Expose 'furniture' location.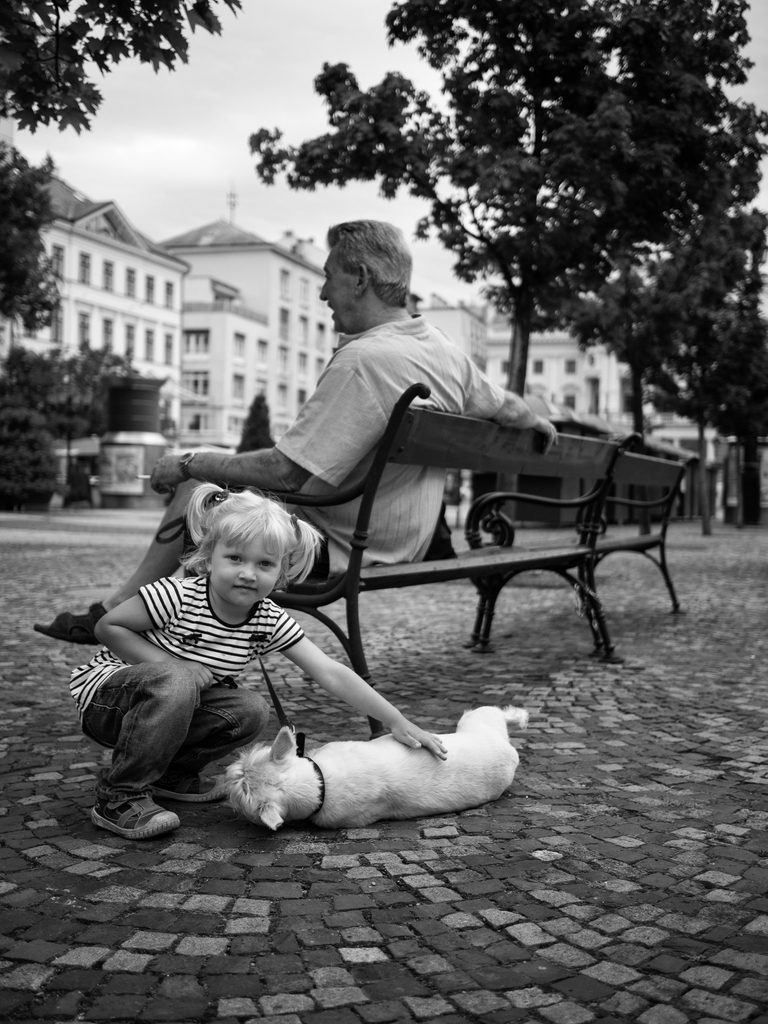
Exposed at region(465, 449, 708, 653).
